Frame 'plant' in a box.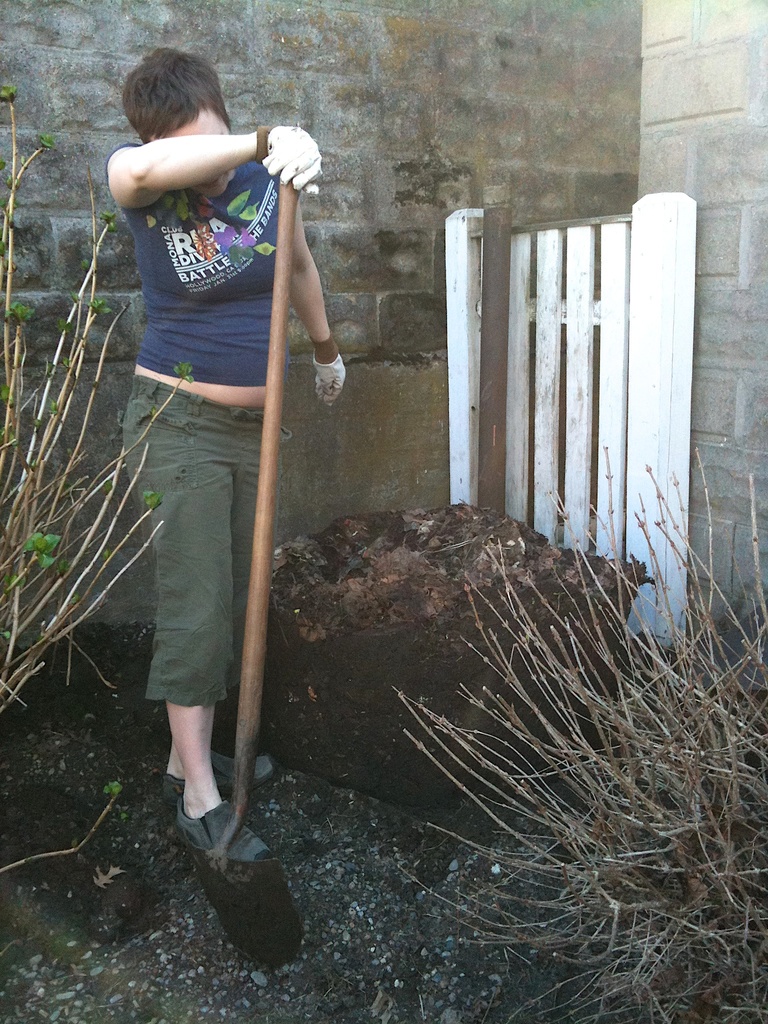
0 72 205 882.
